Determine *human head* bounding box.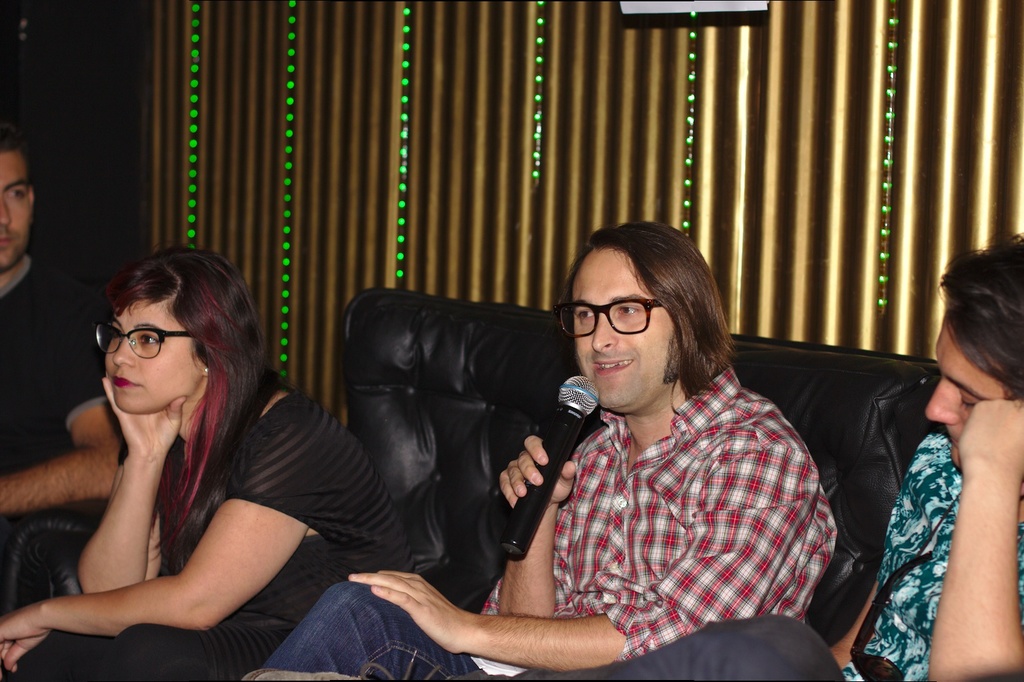
Determined: bbox=(85, 250, 250, 436).
